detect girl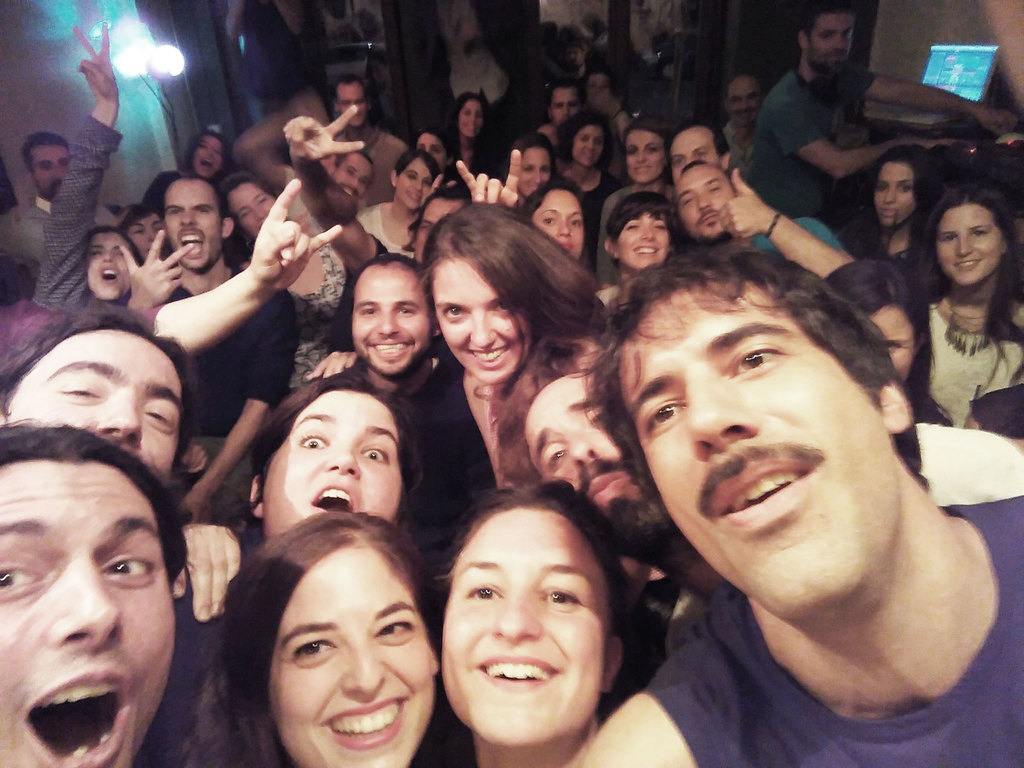
[x1=361, y1=143, x2=445, y2=249]
